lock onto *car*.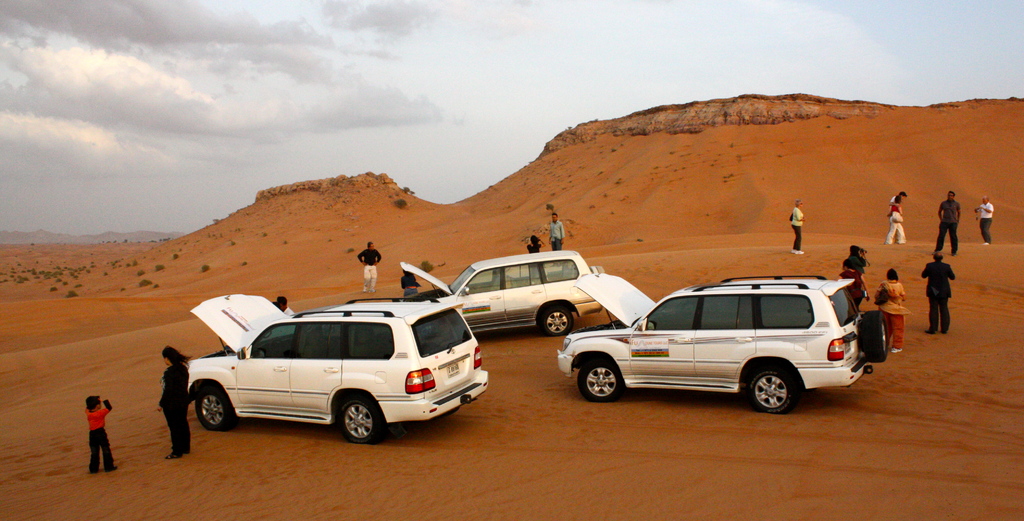
Locked: x1=556 y1=276 x2=886 y2=417.
